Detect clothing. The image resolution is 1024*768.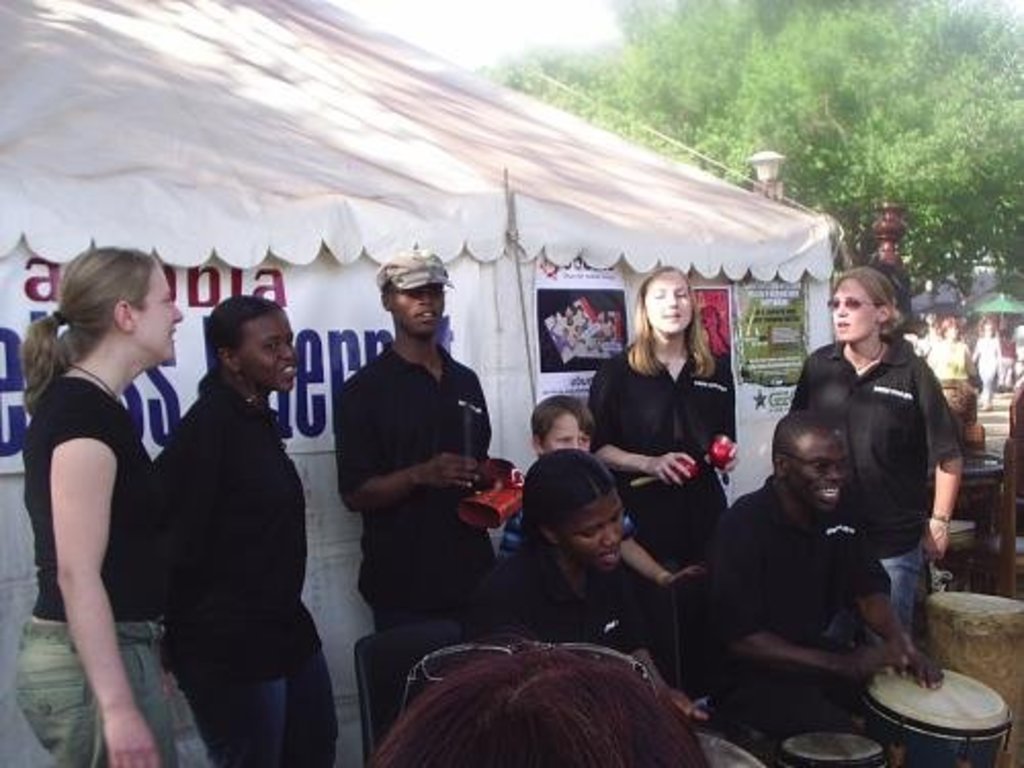
locate(793, 340, 961, 649).
